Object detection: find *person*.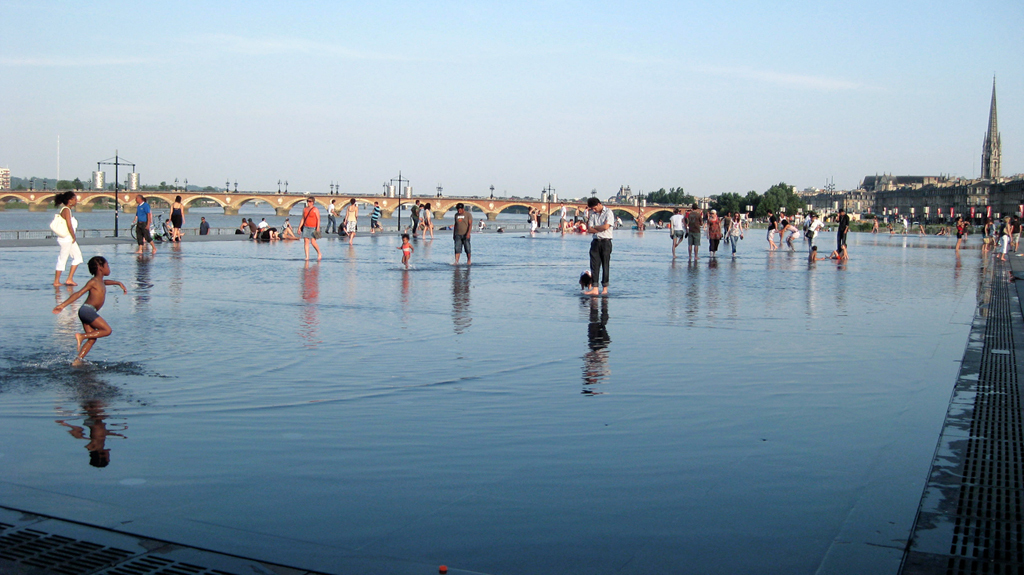
crop(647, 216, 650, 226).
